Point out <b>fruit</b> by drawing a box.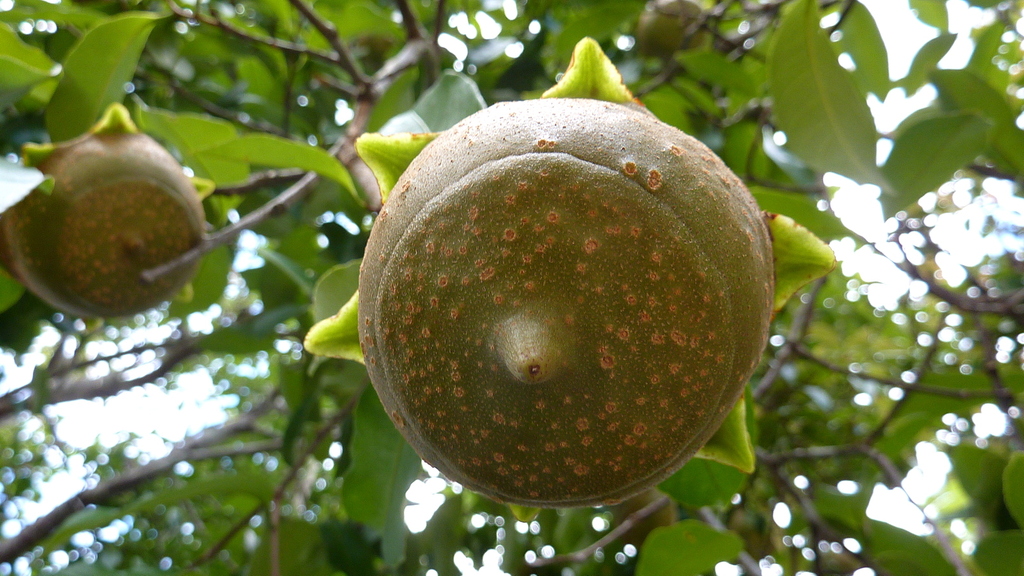
<region>0, 101, 215, 308</region>.
